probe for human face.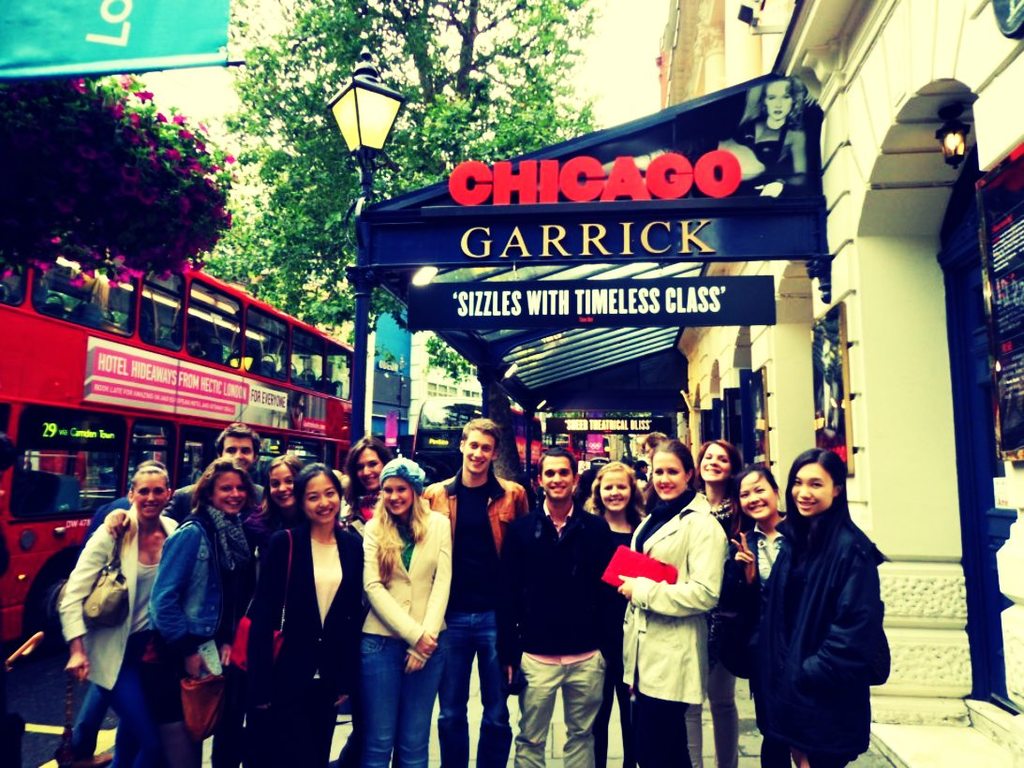
Probe result: region(467, 427, 497, 465).
